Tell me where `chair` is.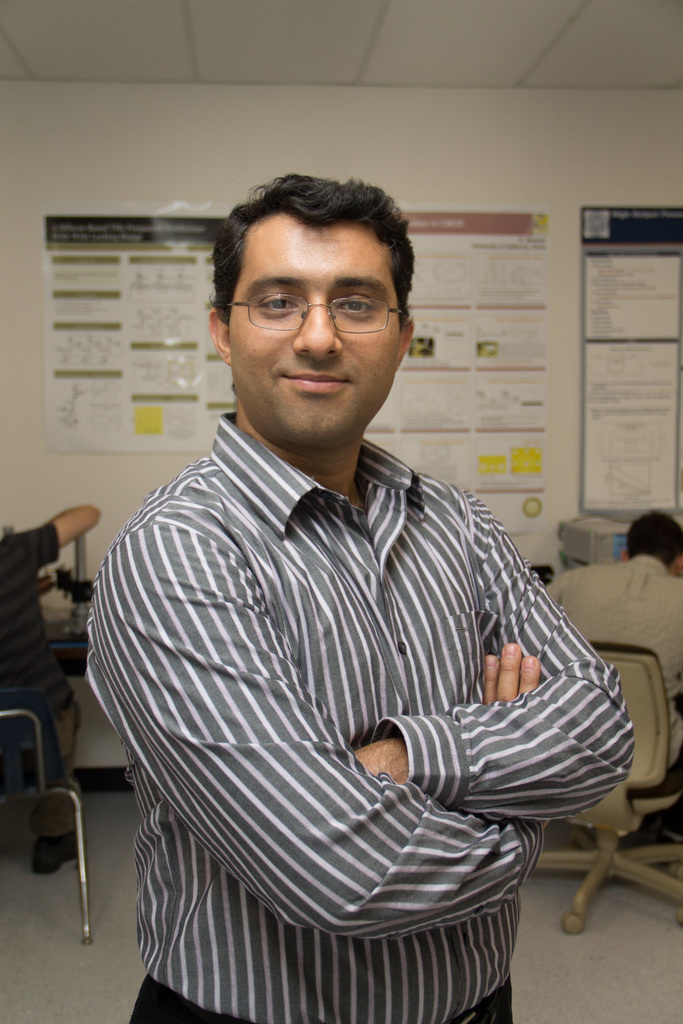
`chair` is at [left=513, top=639, right=682, bottom=934].
